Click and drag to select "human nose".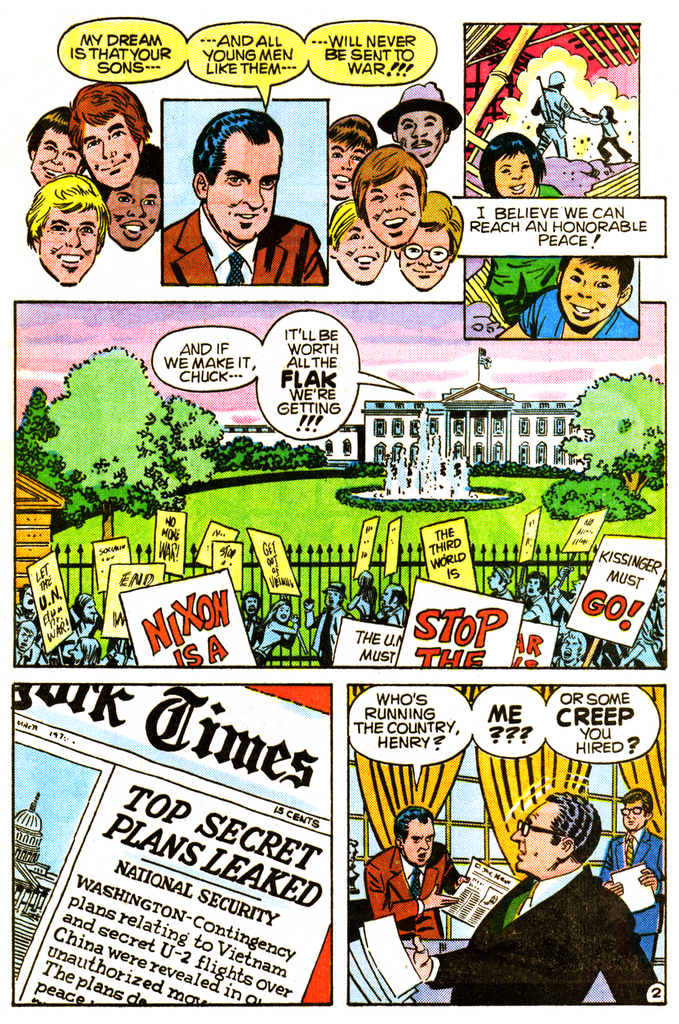
Selection: {"x1": 101, "y1": 143, "x2": 117, "y2": 157}.
